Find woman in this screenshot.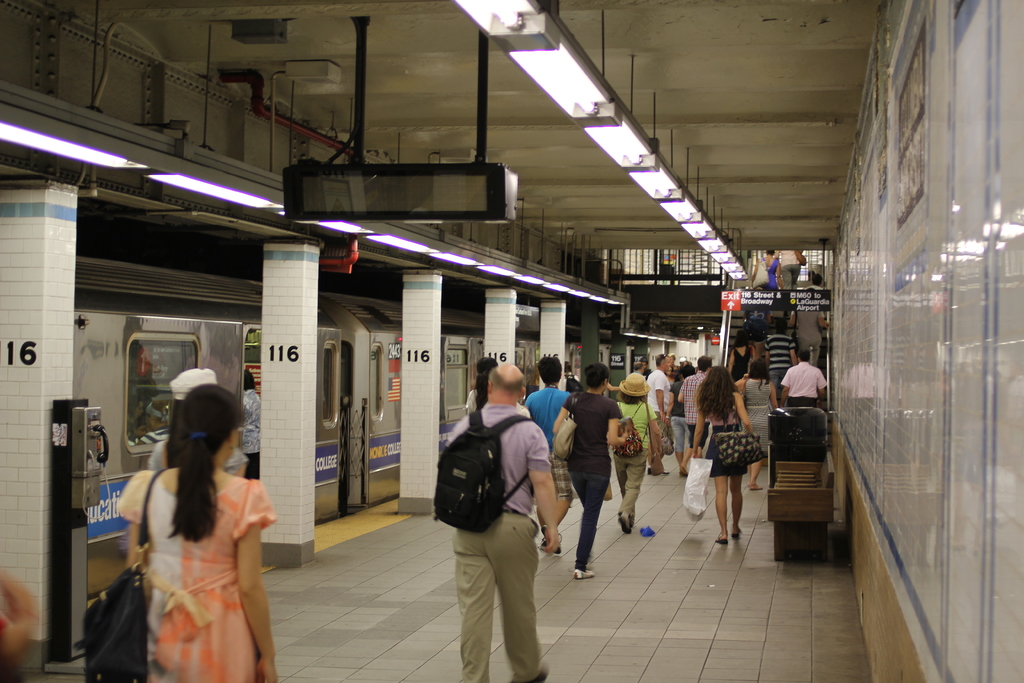
The bounding box for woman is <box>665,365,694,476</box>.
